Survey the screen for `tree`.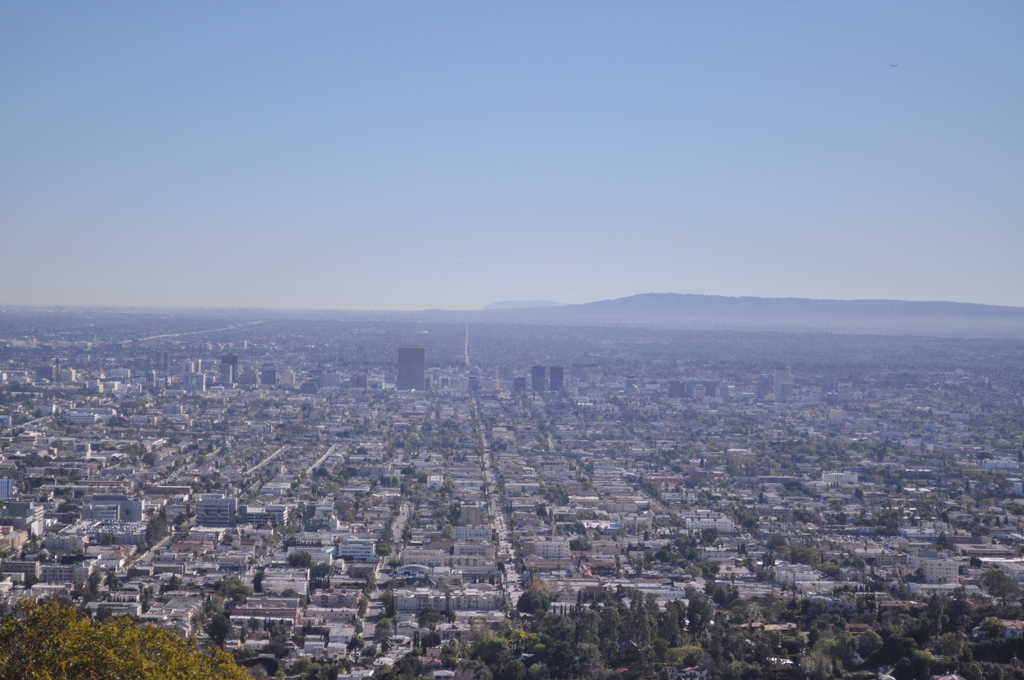
Survey found: [left=34, top=409, right=41, bottom=417].
